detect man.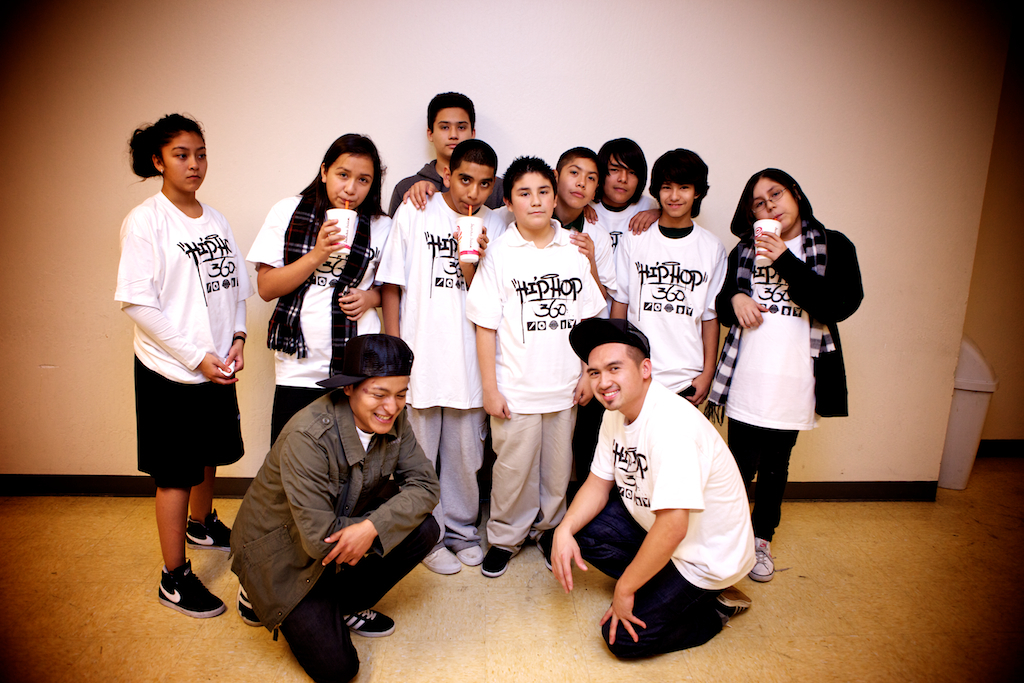
Detected at 227:334:440:682.
